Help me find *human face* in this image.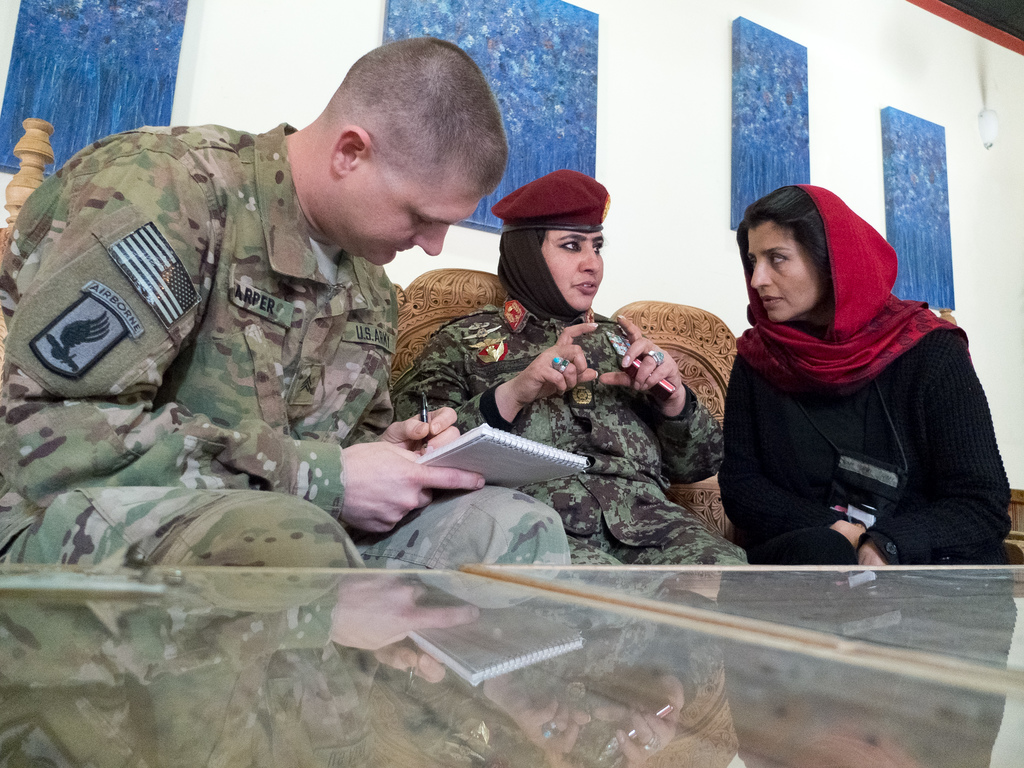
Found it: {"left": 749, "top": 221, "right": 817, "bottom": 319}.
